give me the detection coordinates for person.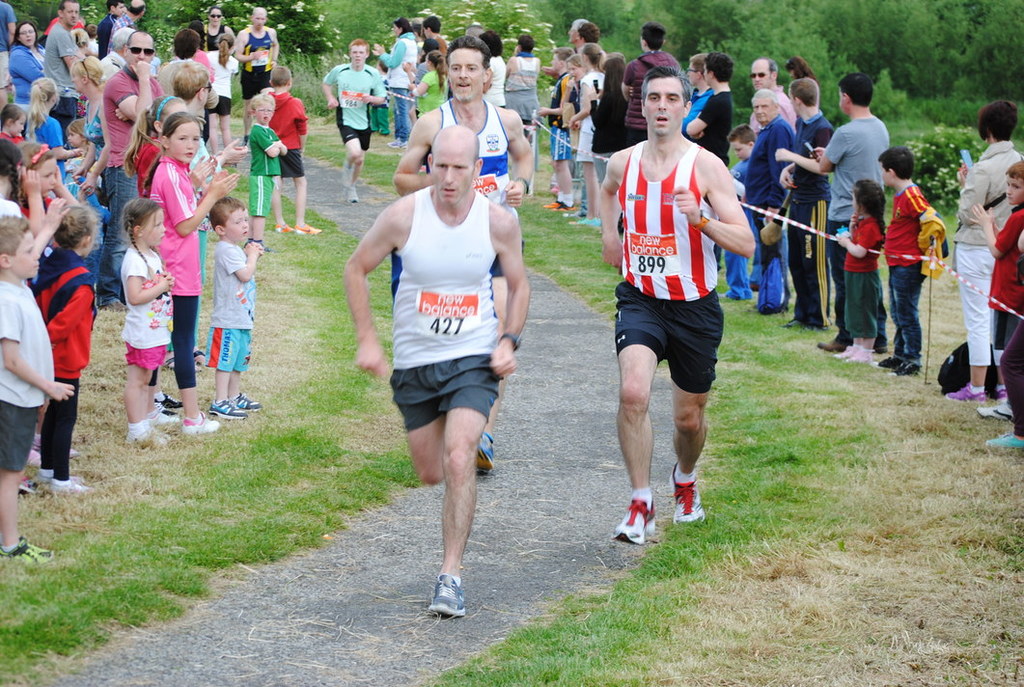
{"left": 118, "top": 195, "right": 178, "bottom": 450}.
